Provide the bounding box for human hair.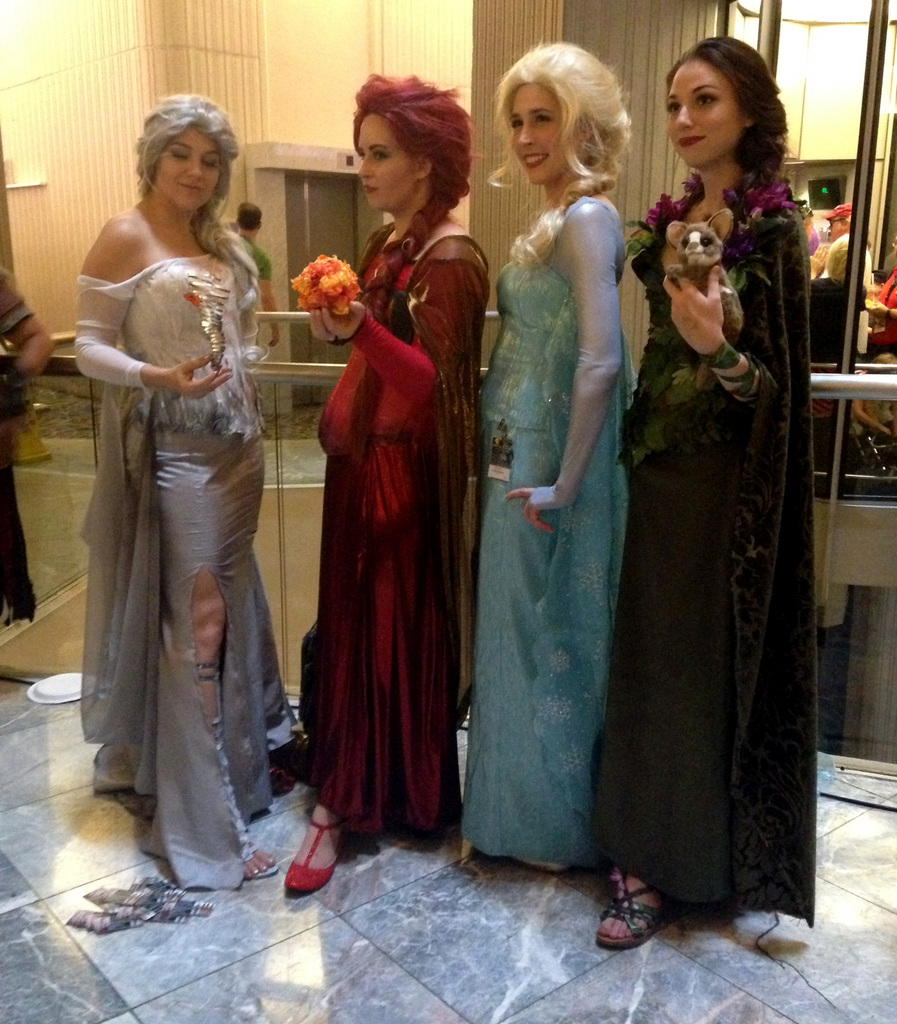
(x1=826, y1=229, x2=856, y2=283).
